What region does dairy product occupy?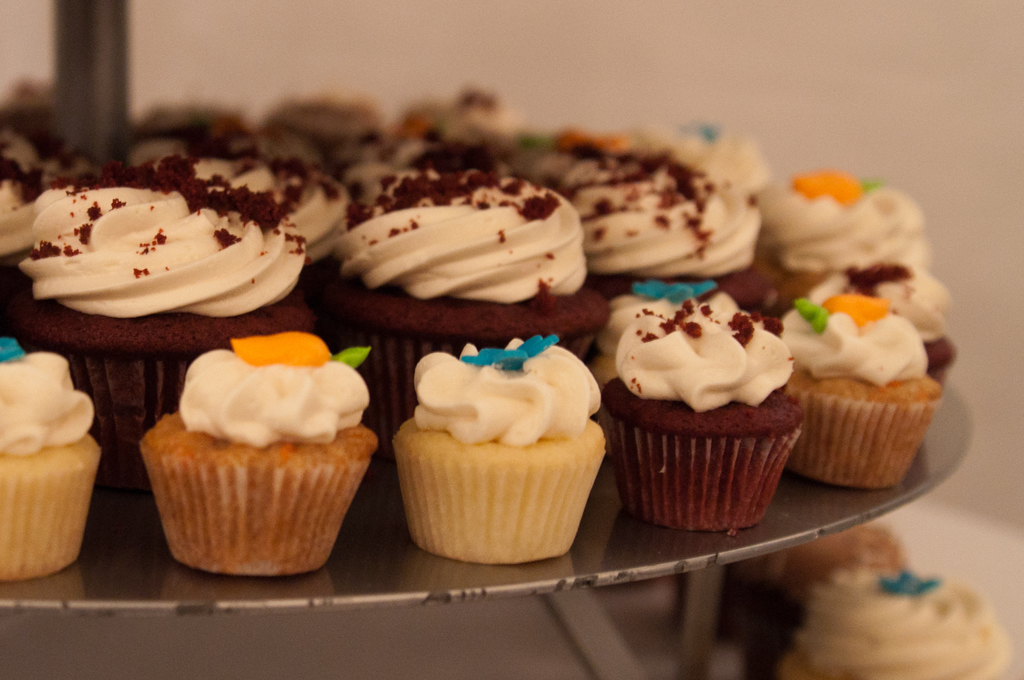
{"x1": 0, "y1": 130, "x2": 74, "y2": 270}.
